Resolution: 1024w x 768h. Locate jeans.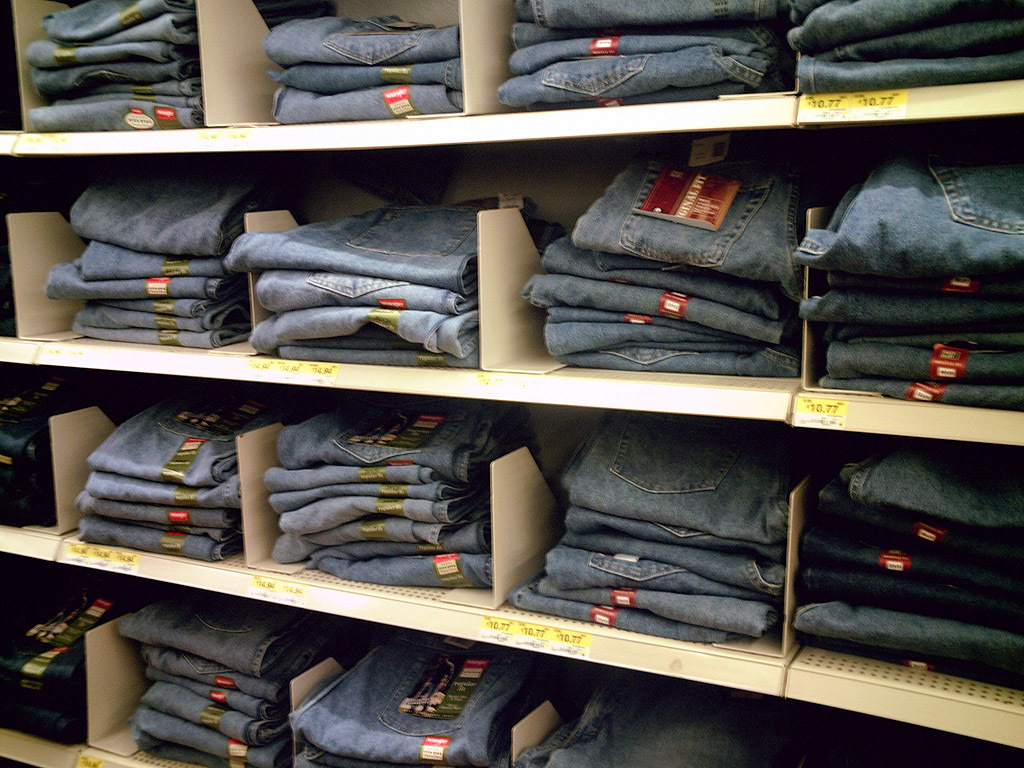
547/238/787/317.
